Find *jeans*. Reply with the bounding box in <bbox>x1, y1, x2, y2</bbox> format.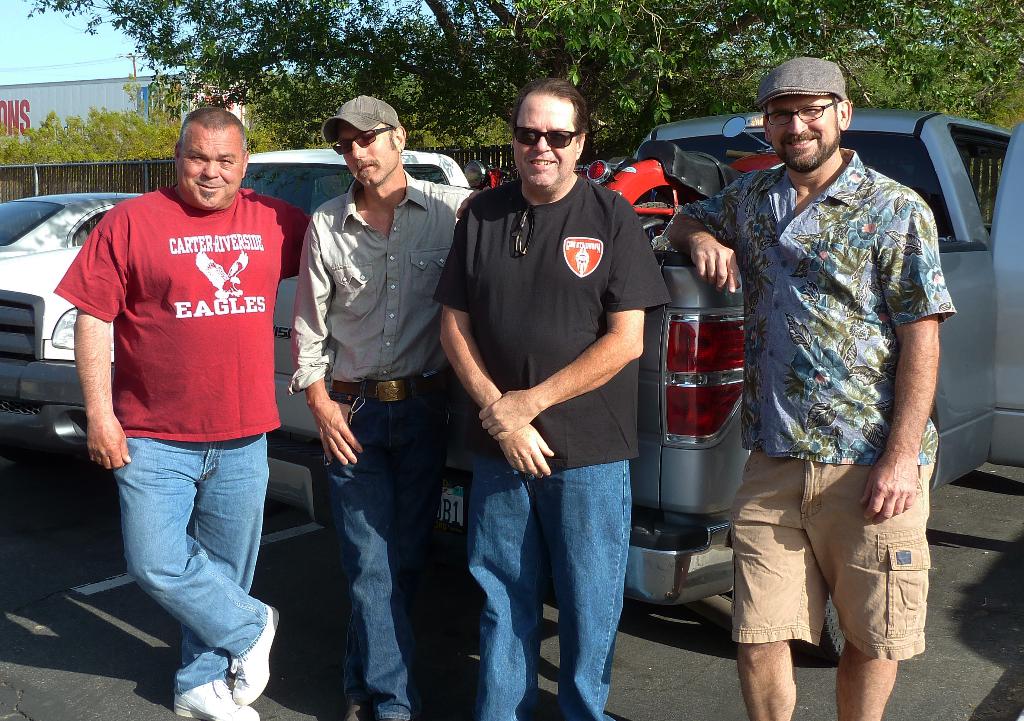
<bbox>106, 423, 273, 708</bbox>.
